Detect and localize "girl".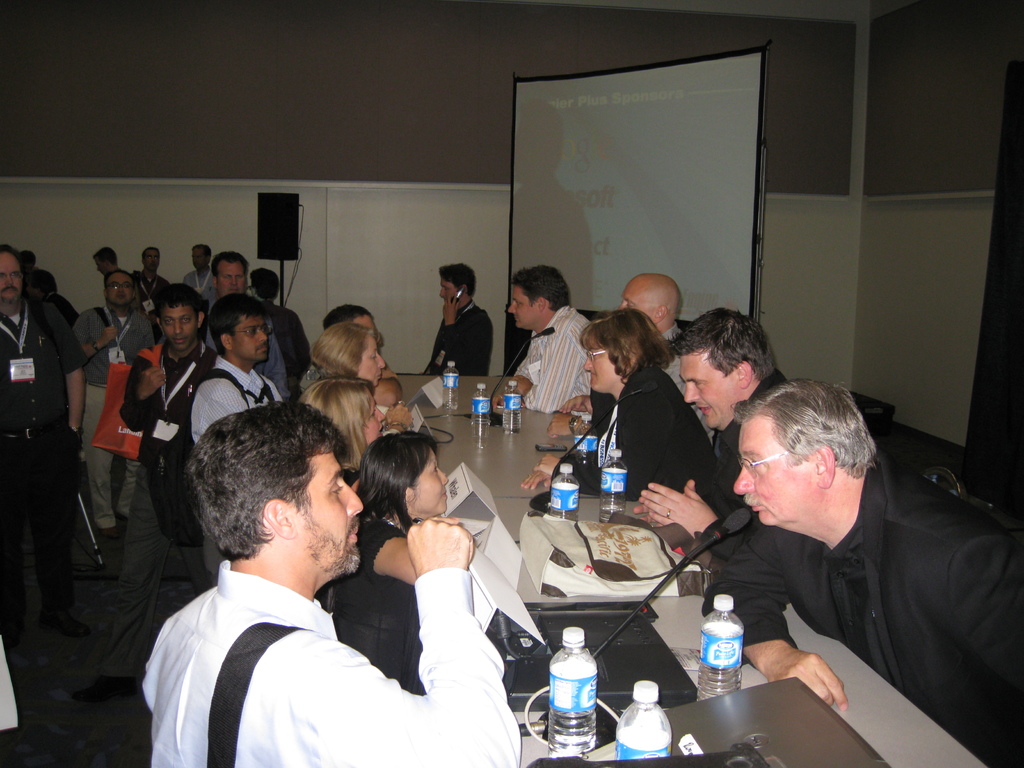
Localized at l=344, t=428, r=449, b=584.
